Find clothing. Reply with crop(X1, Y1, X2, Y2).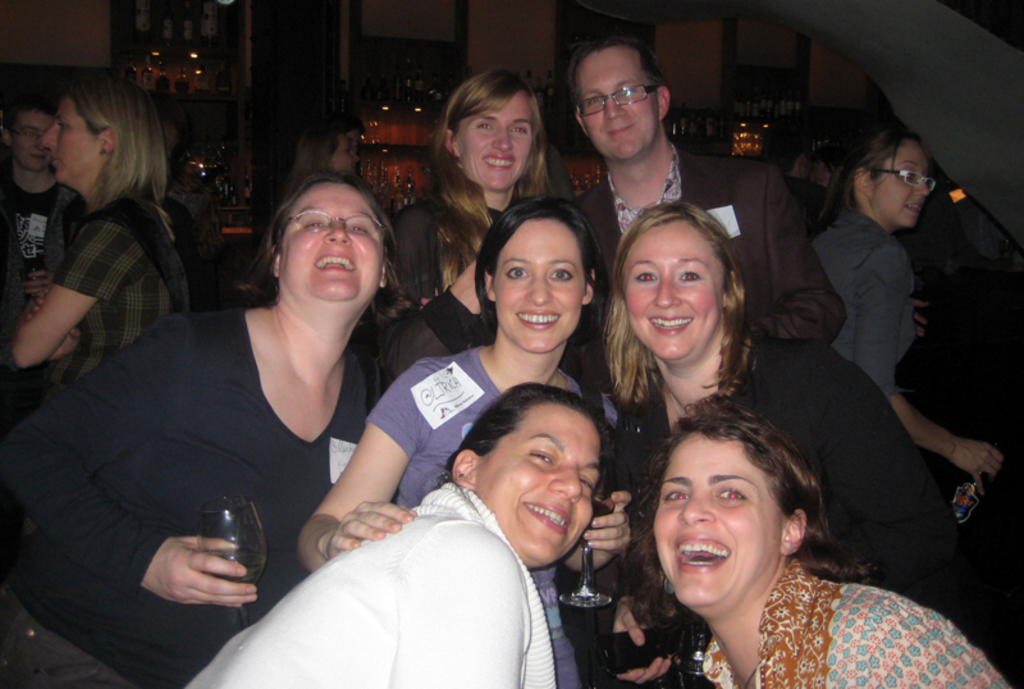
crop(572, 137, 854, 347).
